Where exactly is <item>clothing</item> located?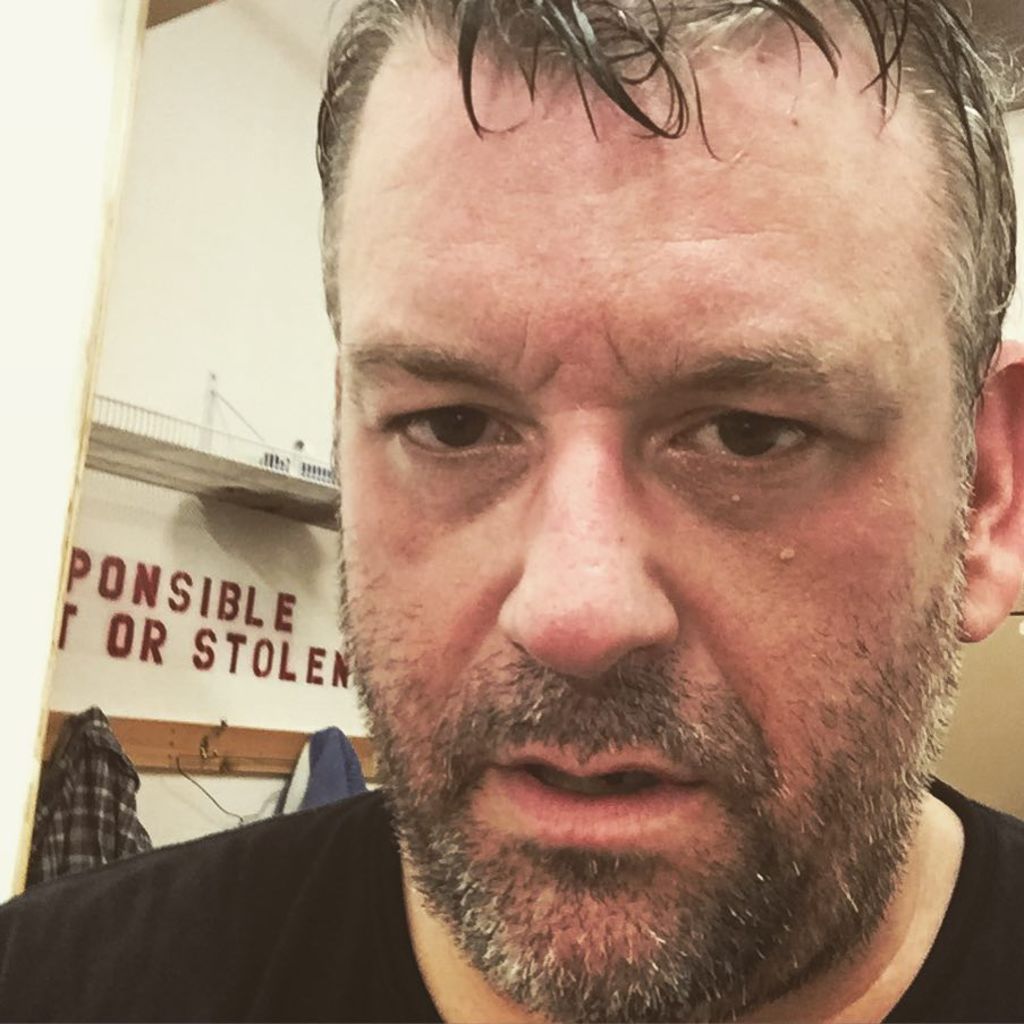
Its bounding box is box=[274, 722, 367, 813].
